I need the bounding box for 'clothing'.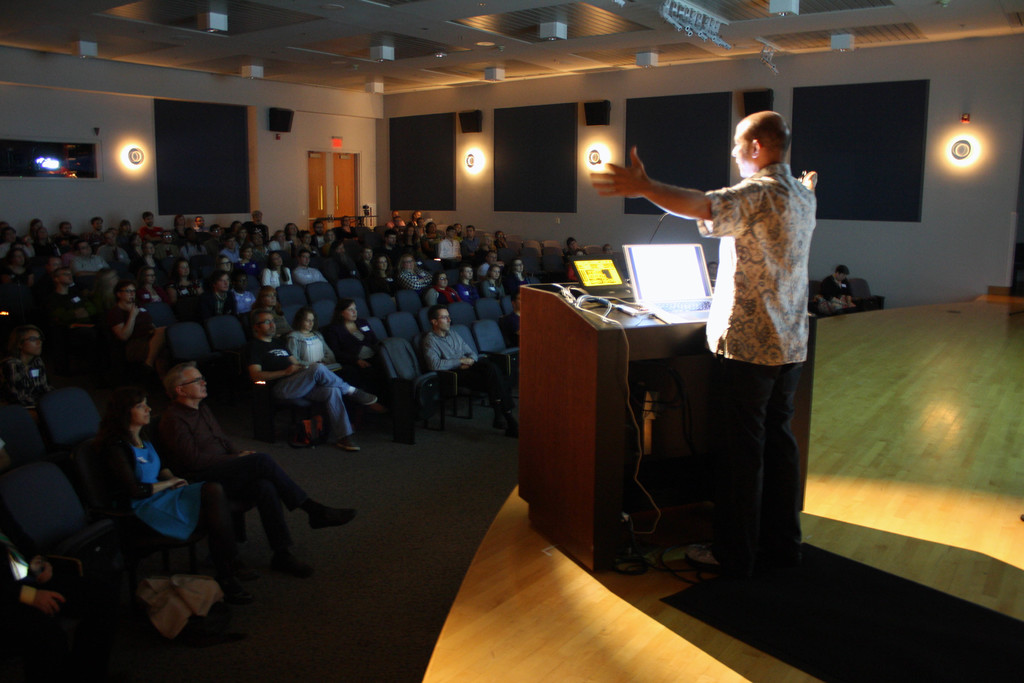
Here it is: [left=156, top=397, right=311, bottom=554].
